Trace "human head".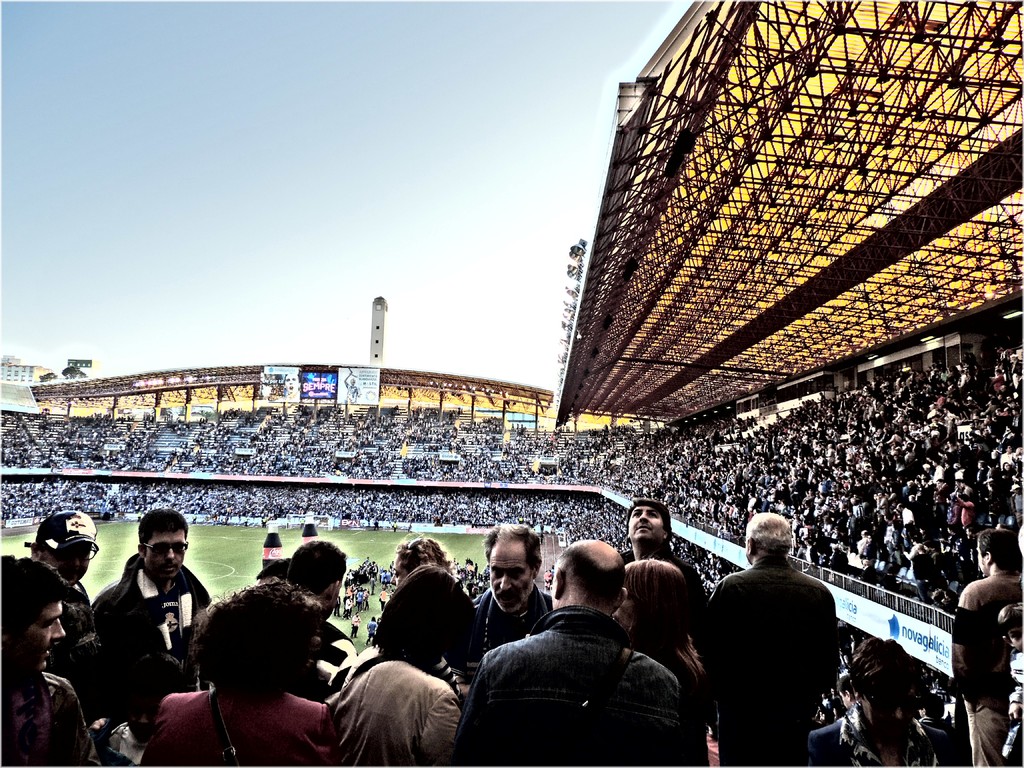
Traced to box(0, 557, 67, 680).
